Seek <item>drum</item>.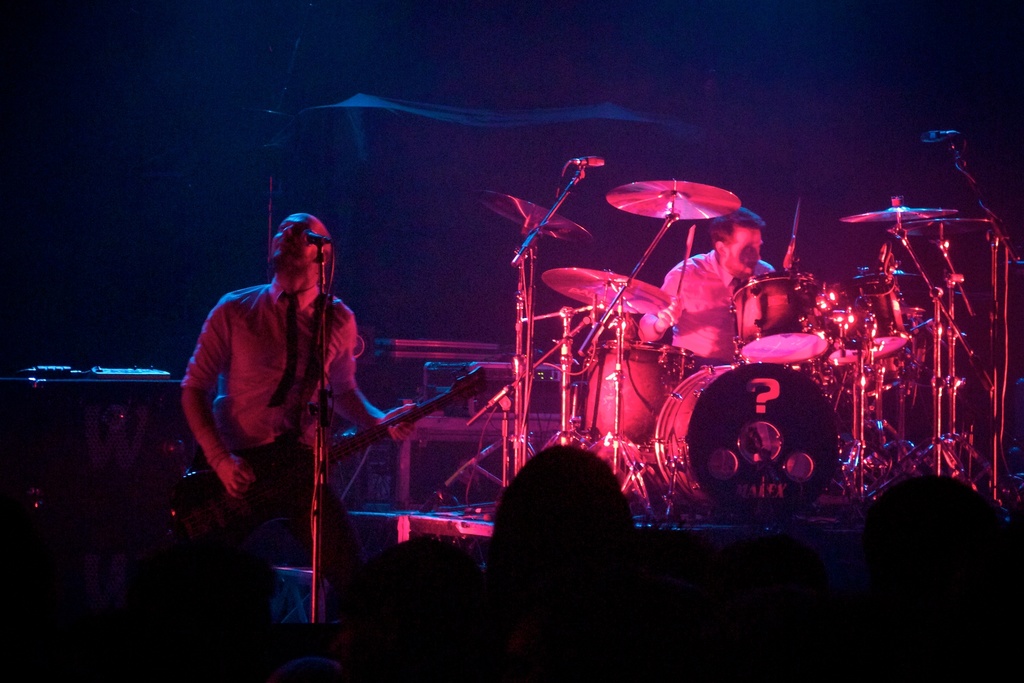
(x1=583, y1=339, x2=697, y2=449).
